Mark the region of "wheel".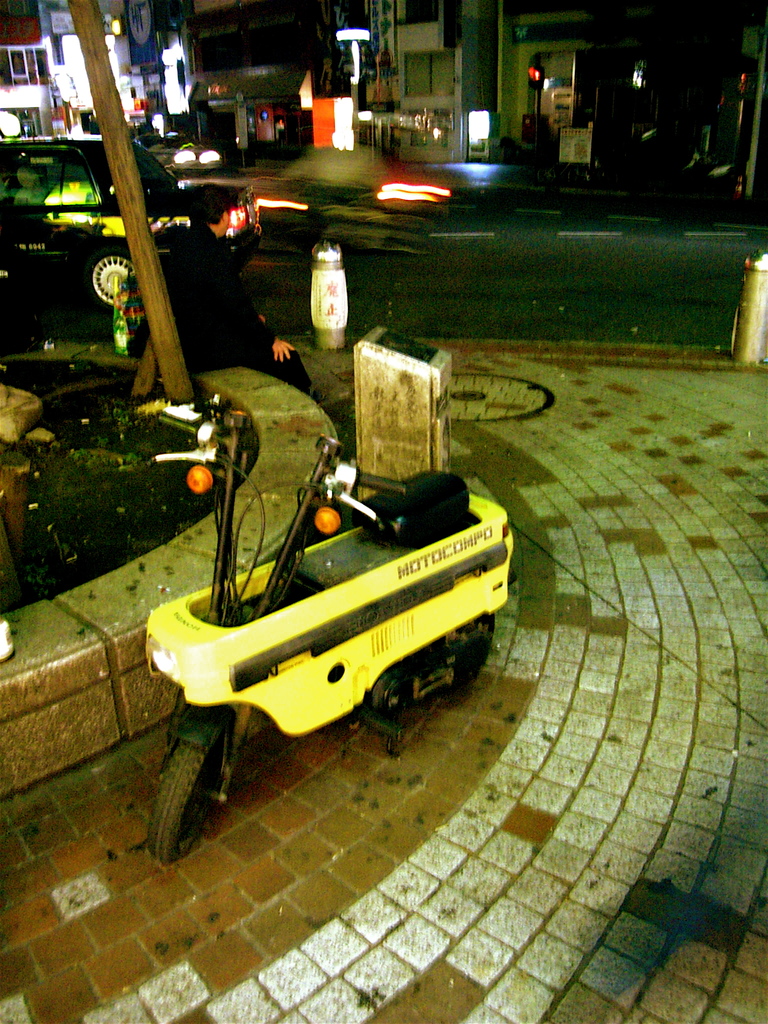
Region: <region>79, 245, 137, 308</region>.
